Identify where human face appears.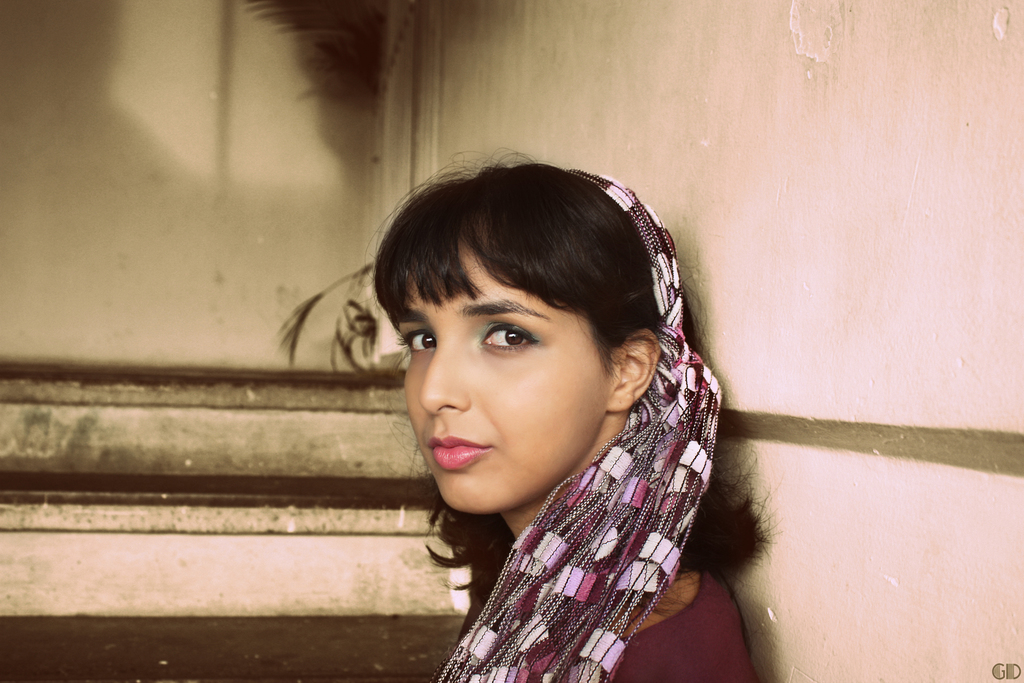
Appears at [399, 251, 633, 518].
